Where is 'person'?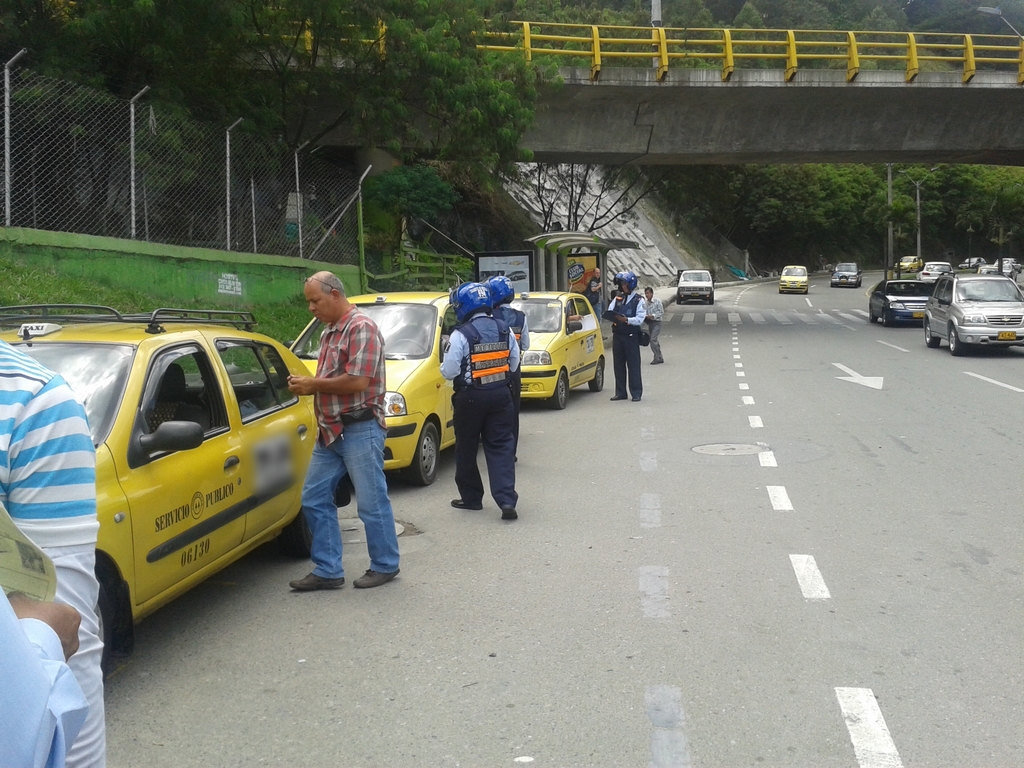
{"x1": 284, "y1": 275, "x2": 406, "y2": 592}.
